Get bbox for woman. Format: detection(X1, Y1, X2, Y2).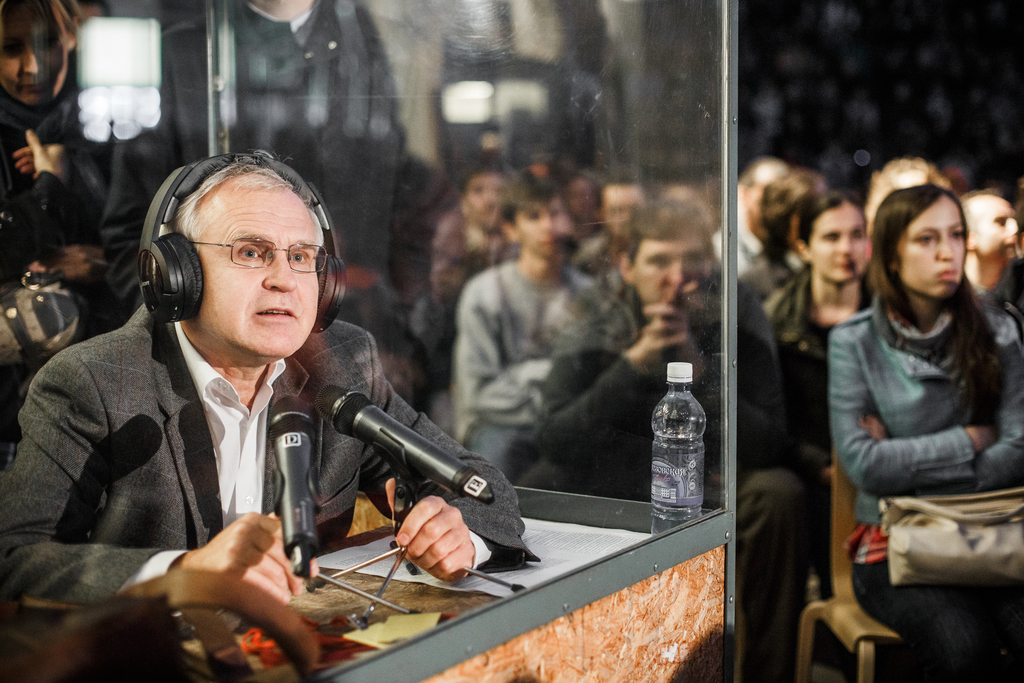
detection(54, 170, 591, 651).
